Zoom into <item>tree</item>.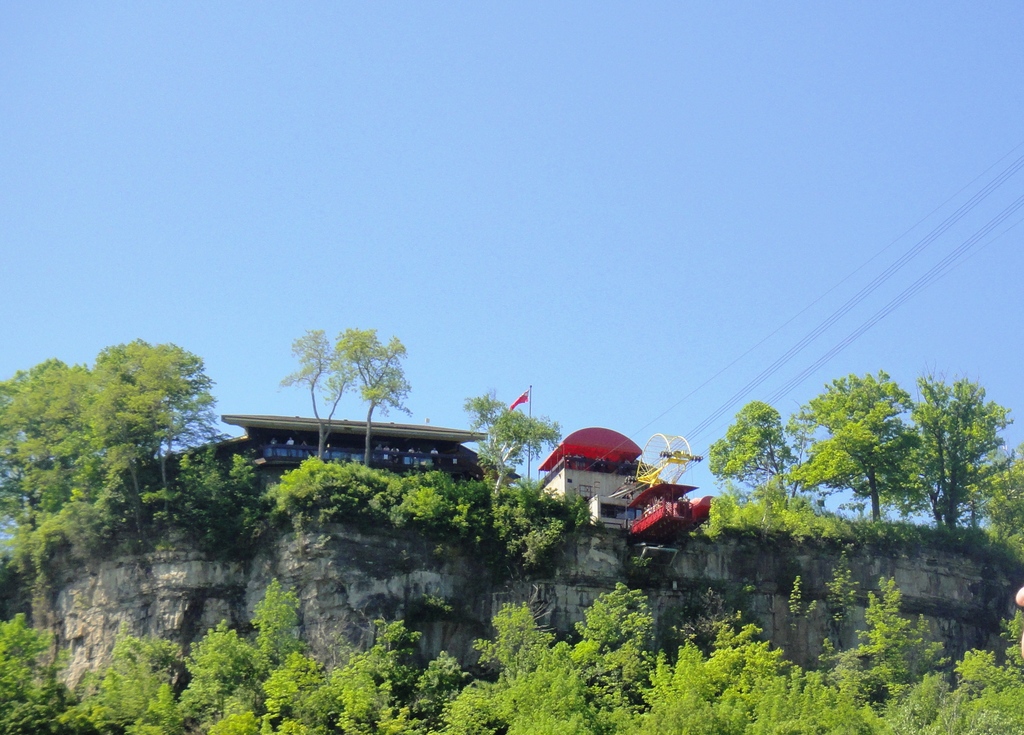
Zoom target: 464/393/572/492.
